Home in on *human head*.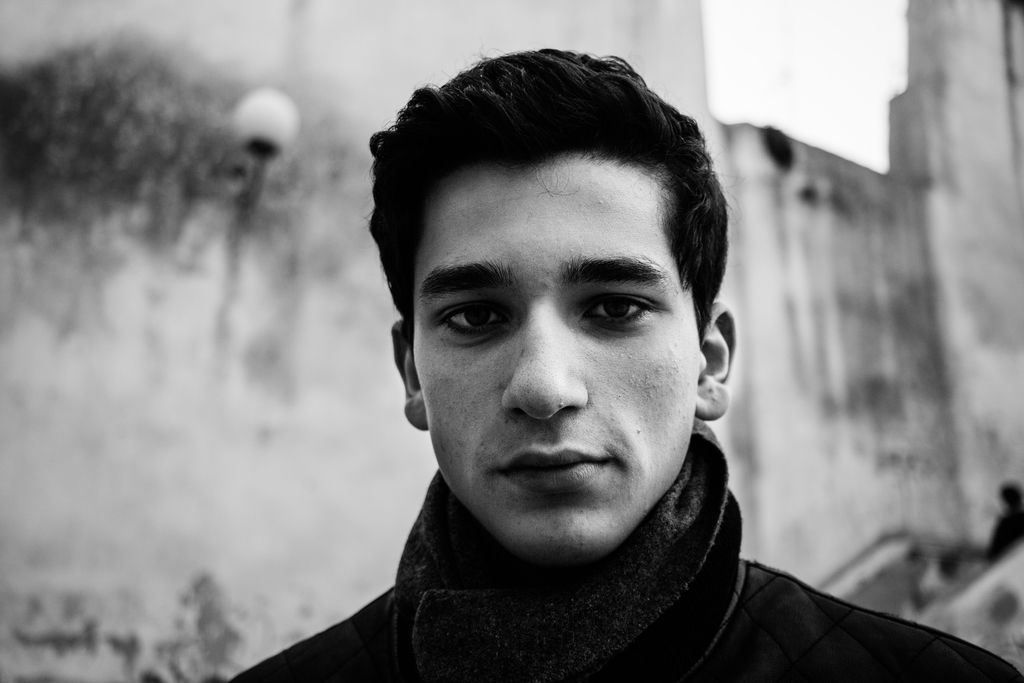
Homed in at box(388, 59, 720, 529).
